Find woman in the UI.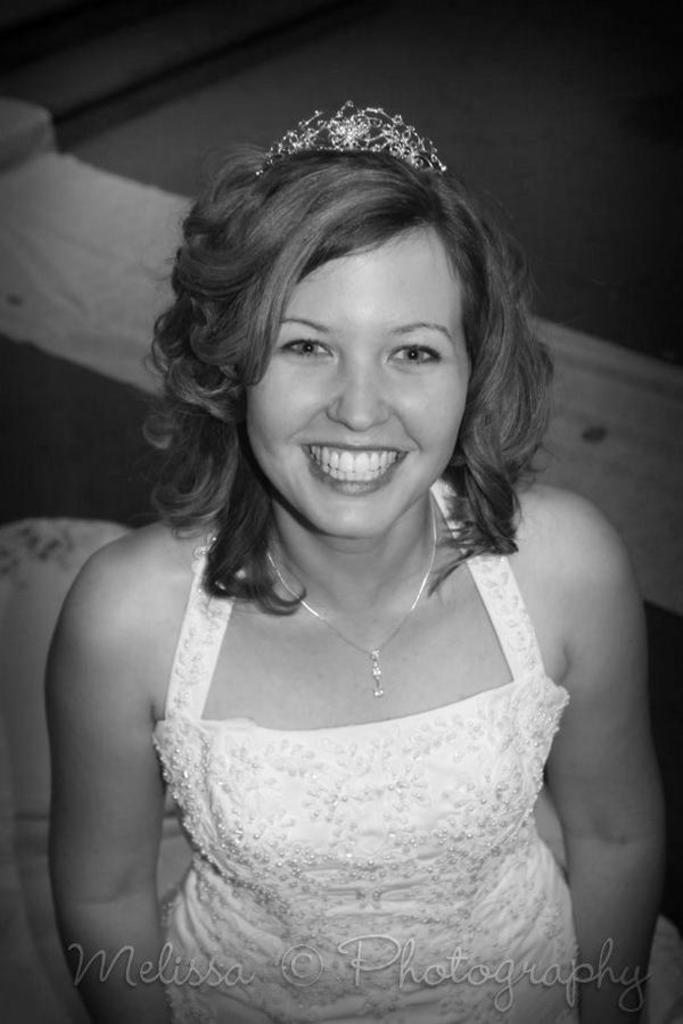
UI element at (38,137,676,998).
